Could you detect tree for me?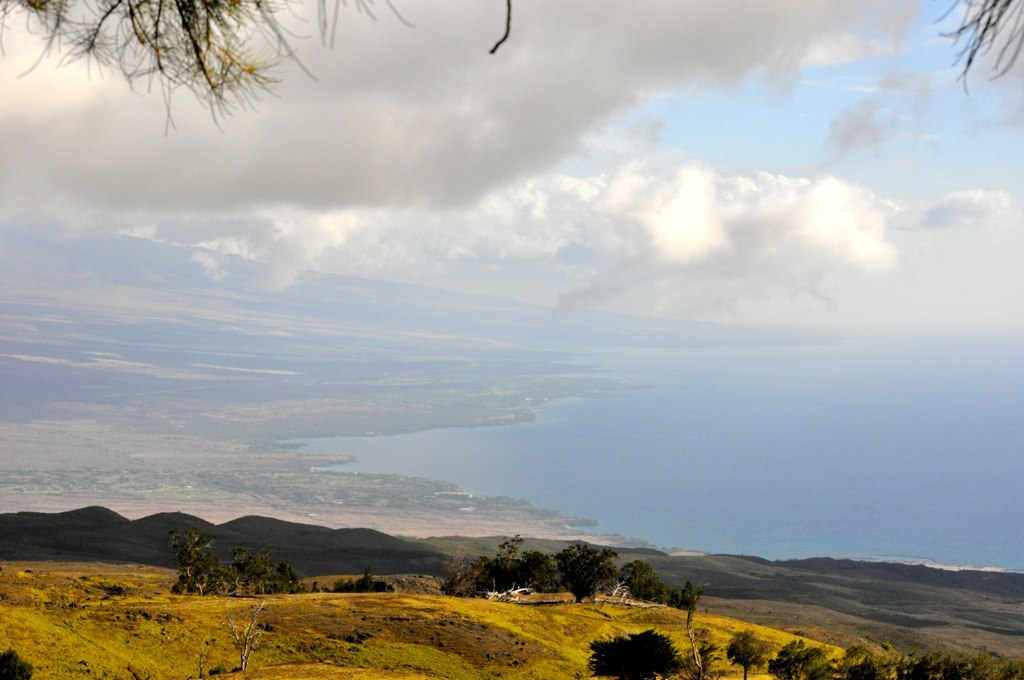
Detection result: (585,626,686,679).
